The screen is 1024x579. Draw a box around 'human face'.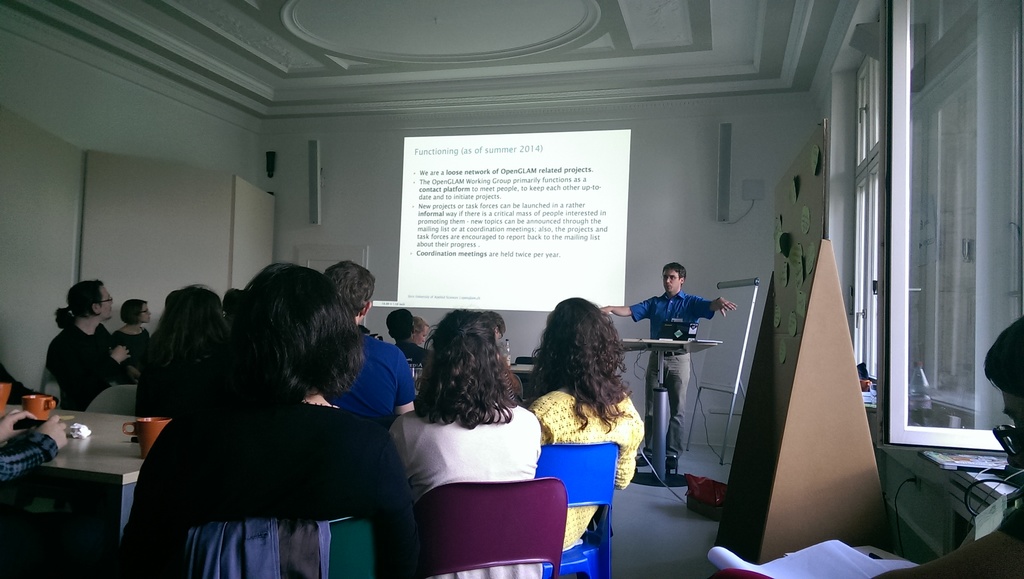
99 287 114 321.
